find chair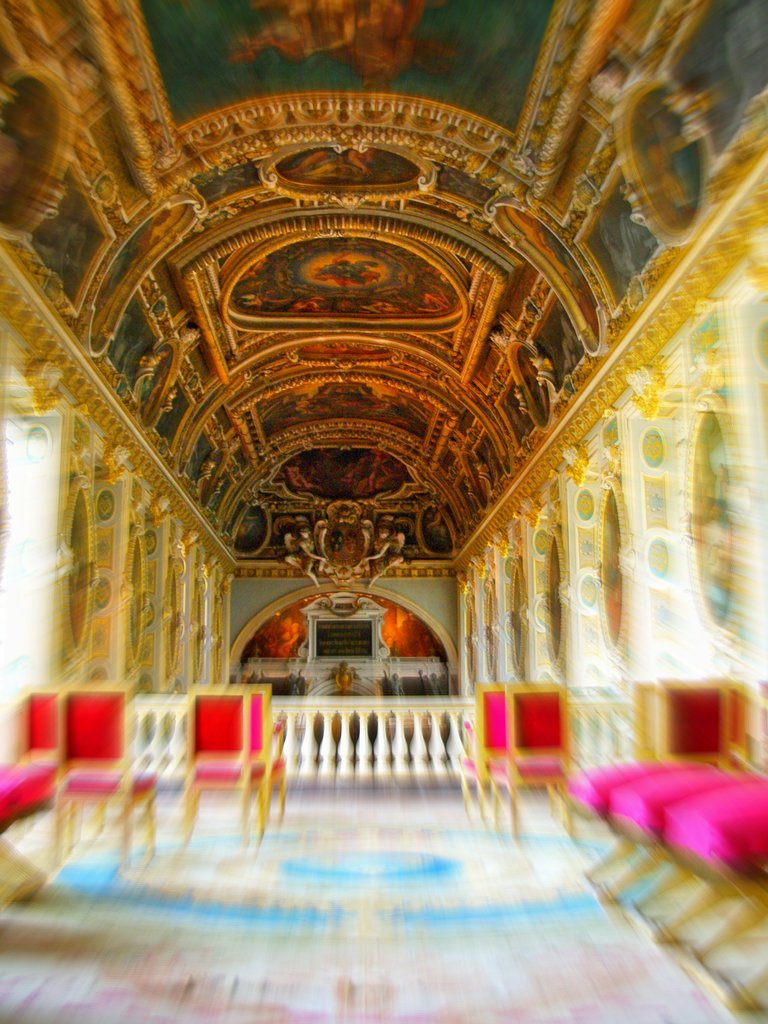
152 684 273 847
